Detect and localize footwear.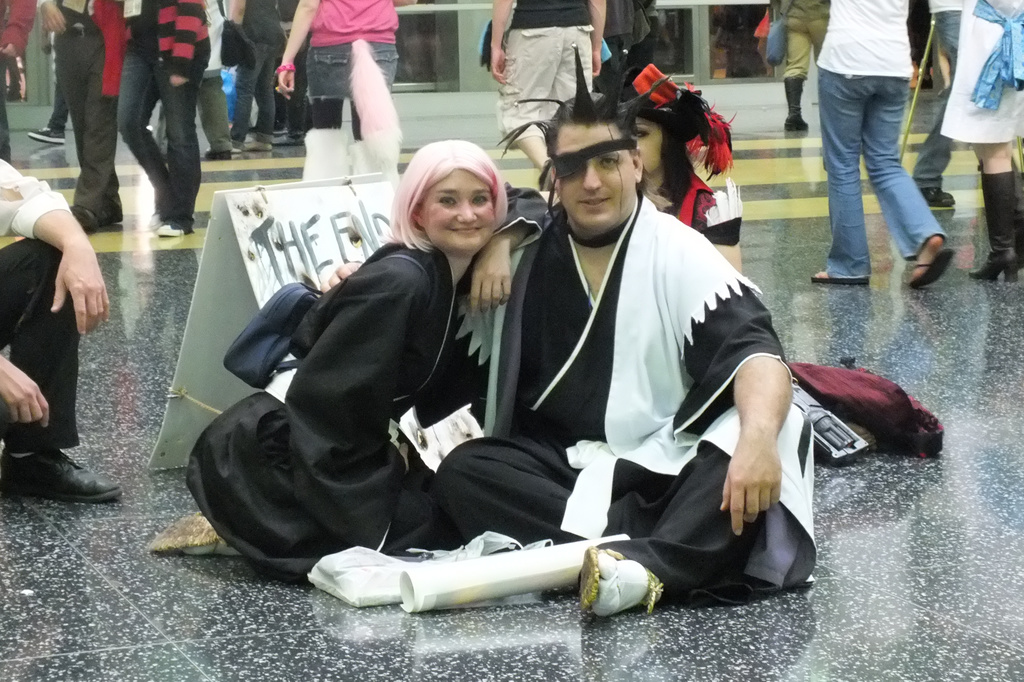
Localized at (x1=915, y1=246, x2=952, y2=285).
